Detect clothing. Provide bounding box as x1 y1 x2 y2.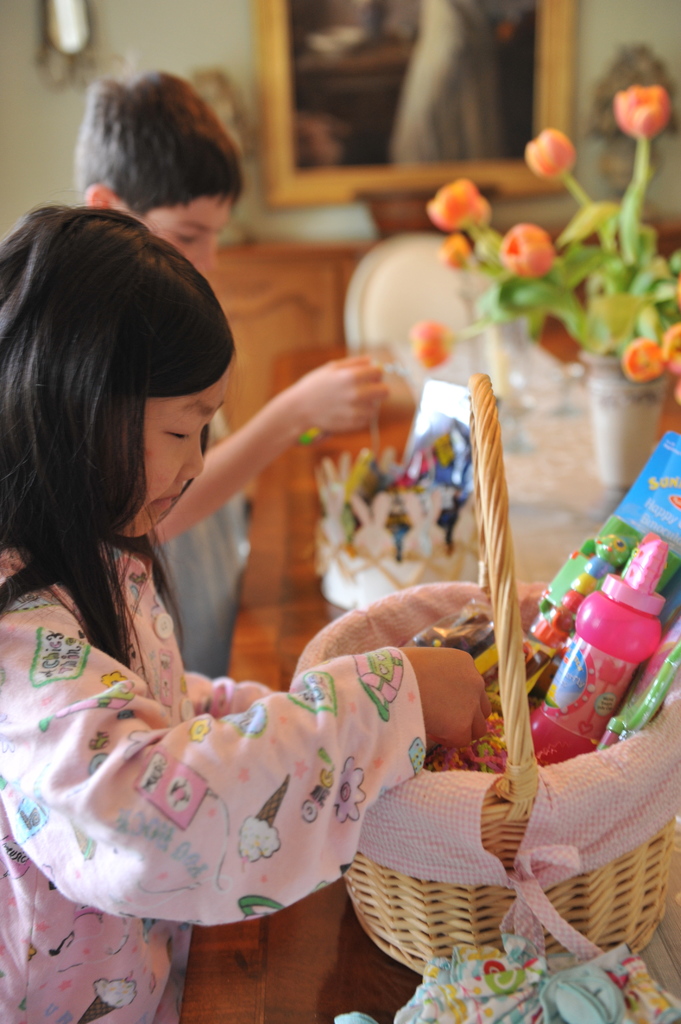
0 528 429 1023.
